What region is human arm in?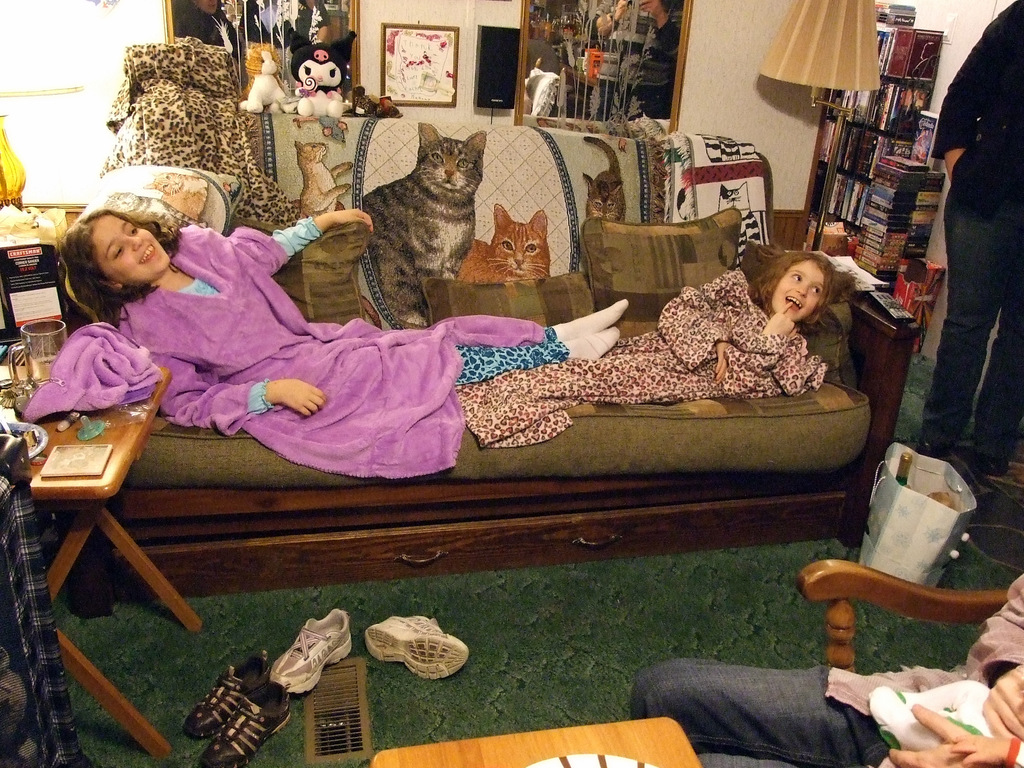
l=646, t=269, r=742, b=383.
